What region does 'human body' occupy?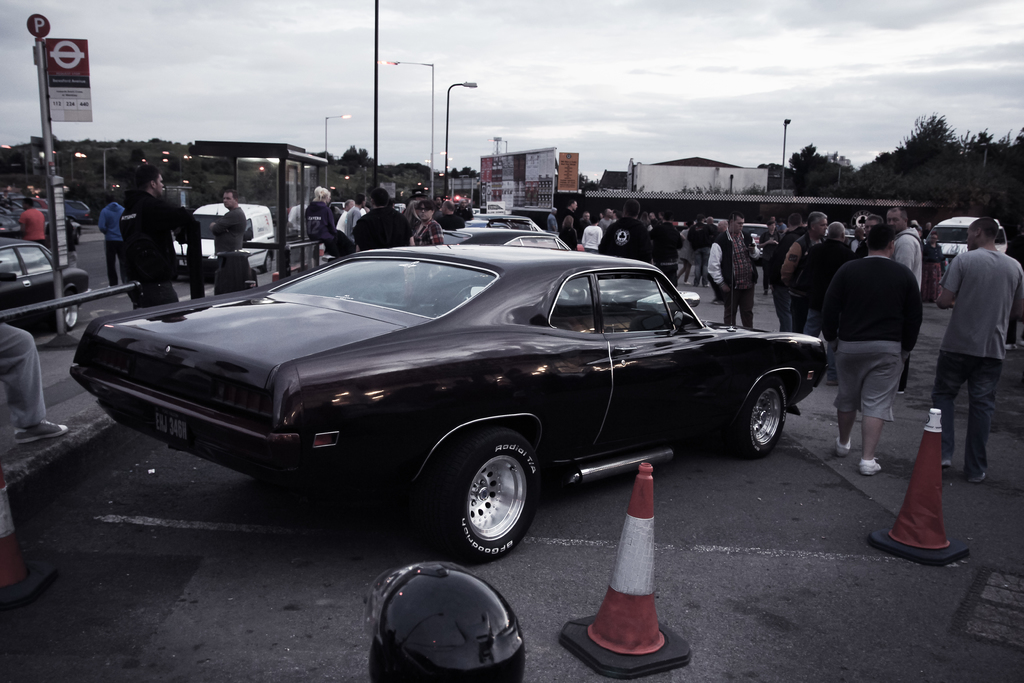
left=941, top=213, right=1016, bottom=504.
